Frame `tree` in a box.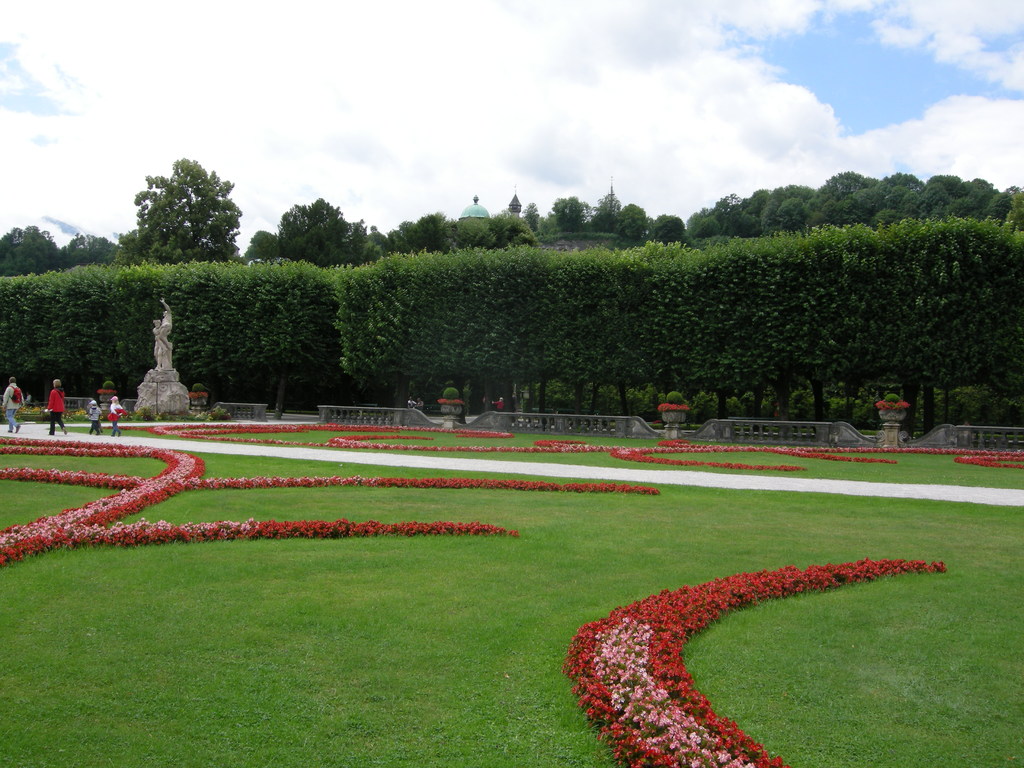
{"x1": 622, "y1": 202, "x2": 656, "y2": 239}.
